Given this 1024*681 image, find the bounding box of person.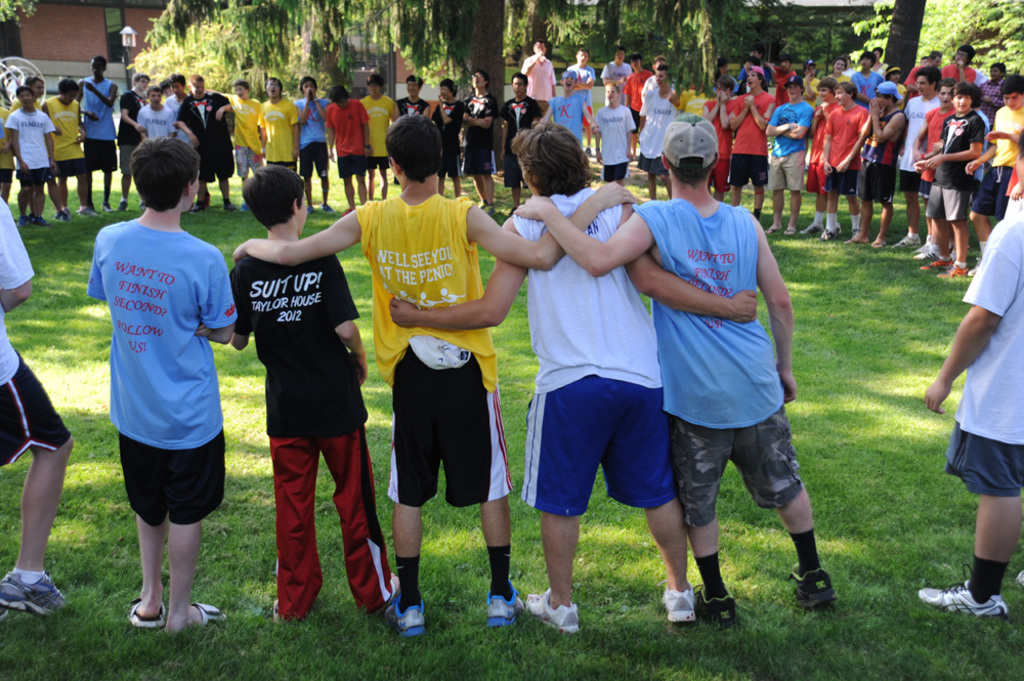
[x1=911, y1=81, x2=978, y2=253].
